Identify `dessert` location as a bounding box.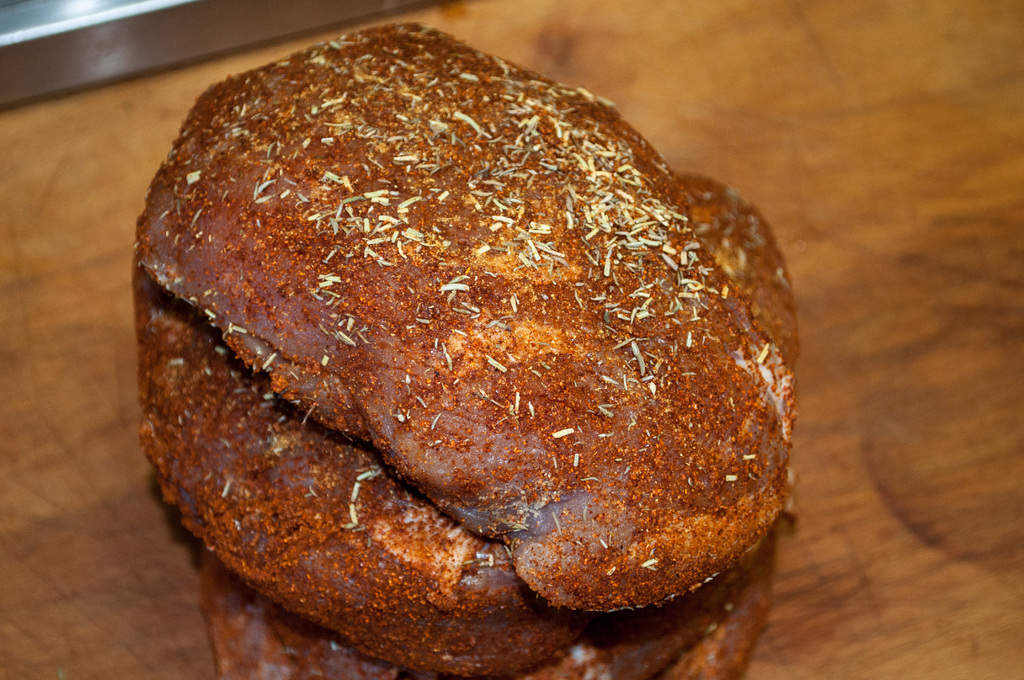
Rect(134, 6, 785, 635).
